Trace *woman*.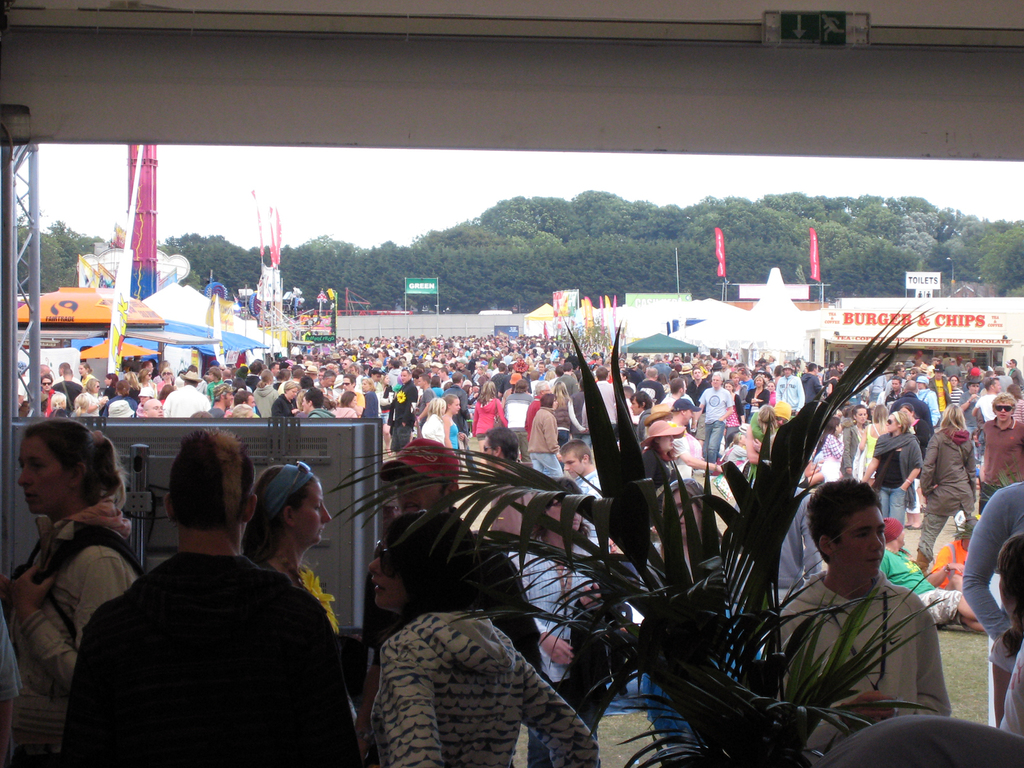
Traced to <box>823,417,846,479</box>.
